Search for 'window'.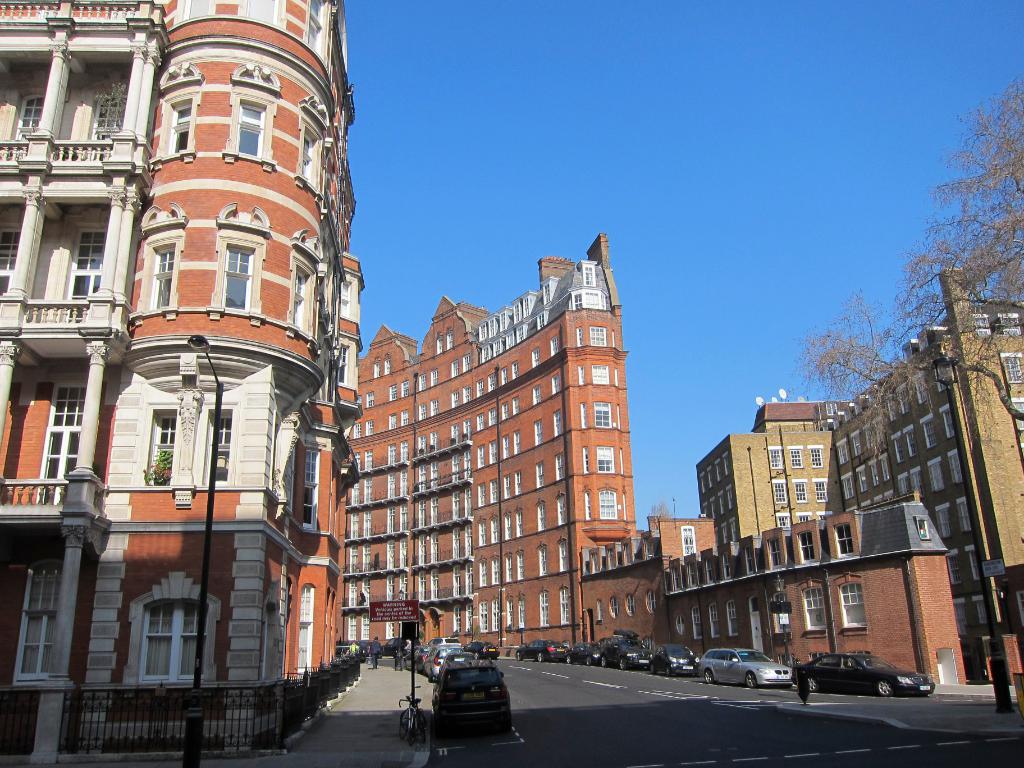
Found at (x1=851, y1=432, x2=861, y2=453).
